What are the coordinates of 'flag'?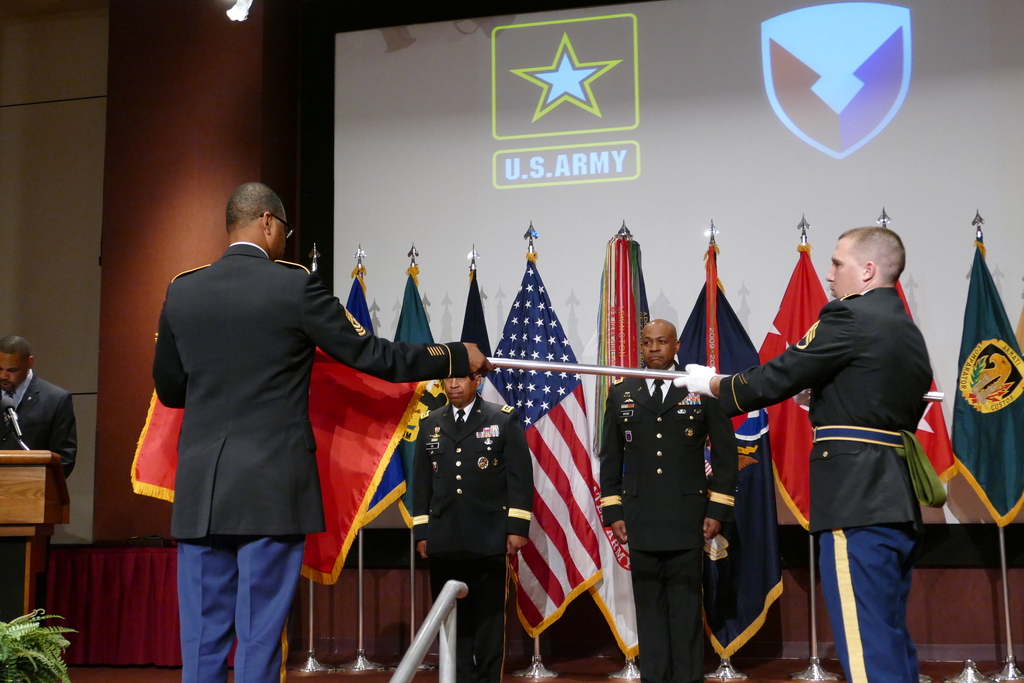
(x1=503, y1=271, x2=627, y2=665).
